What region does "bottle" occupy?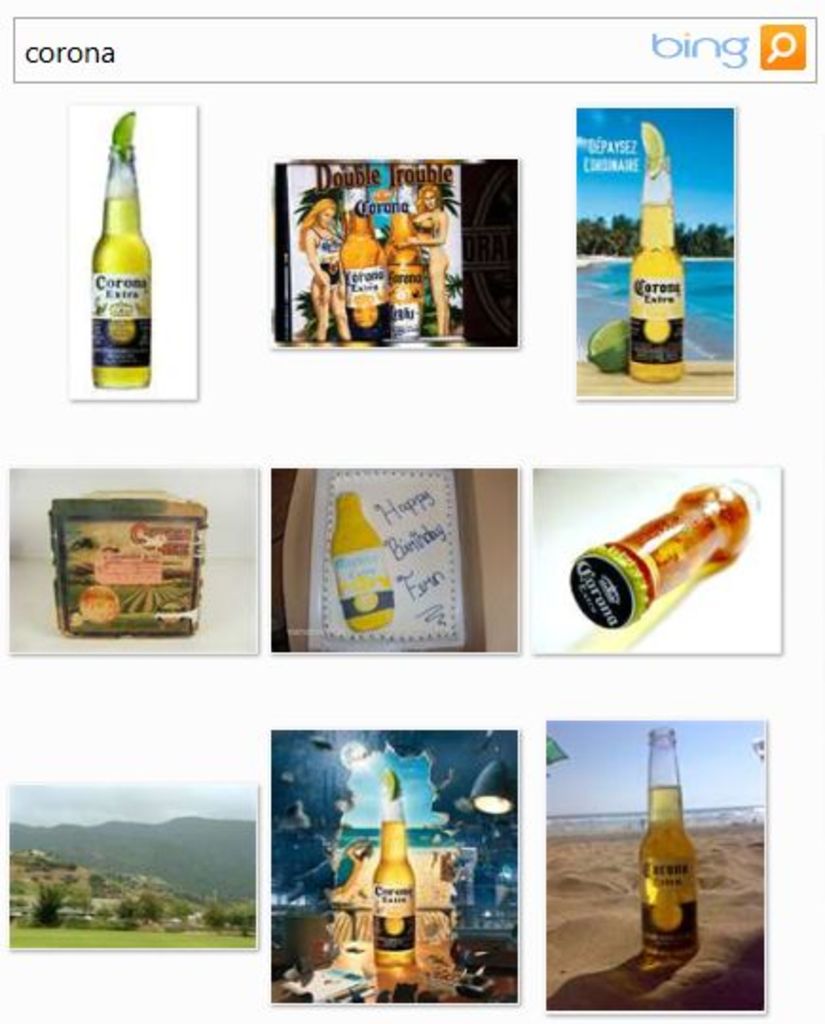
left=565, top=474, right=761, bottom=643.
